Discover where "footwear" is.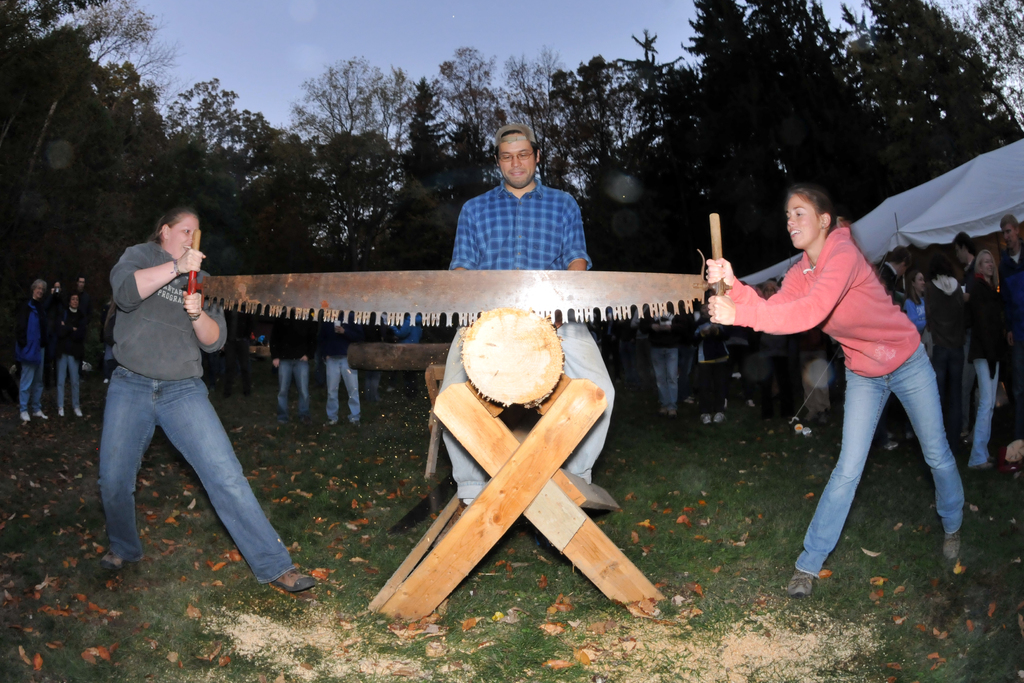
Discovered at x1=19 y1=409 x2=30 y2=420.
